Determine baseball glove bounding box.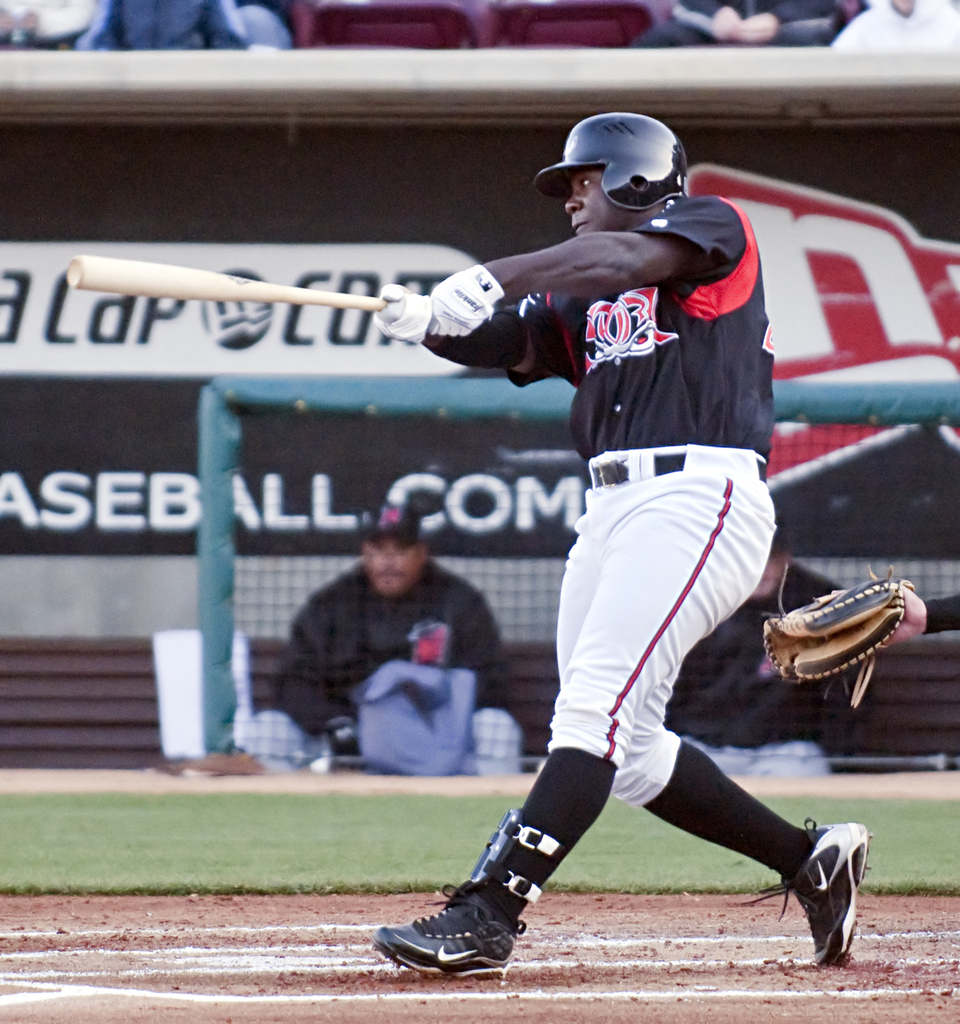
Determined: pyautogui.locateOnScreen(366, 285, 442, 339).
